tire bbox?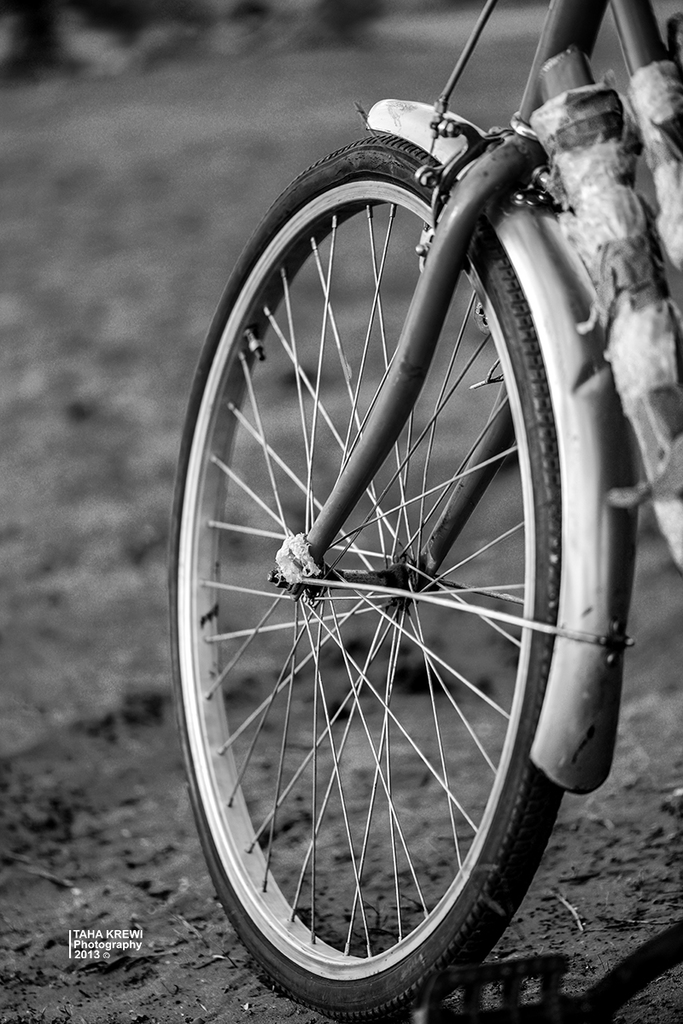
locate(166, 158, 626, 956)
